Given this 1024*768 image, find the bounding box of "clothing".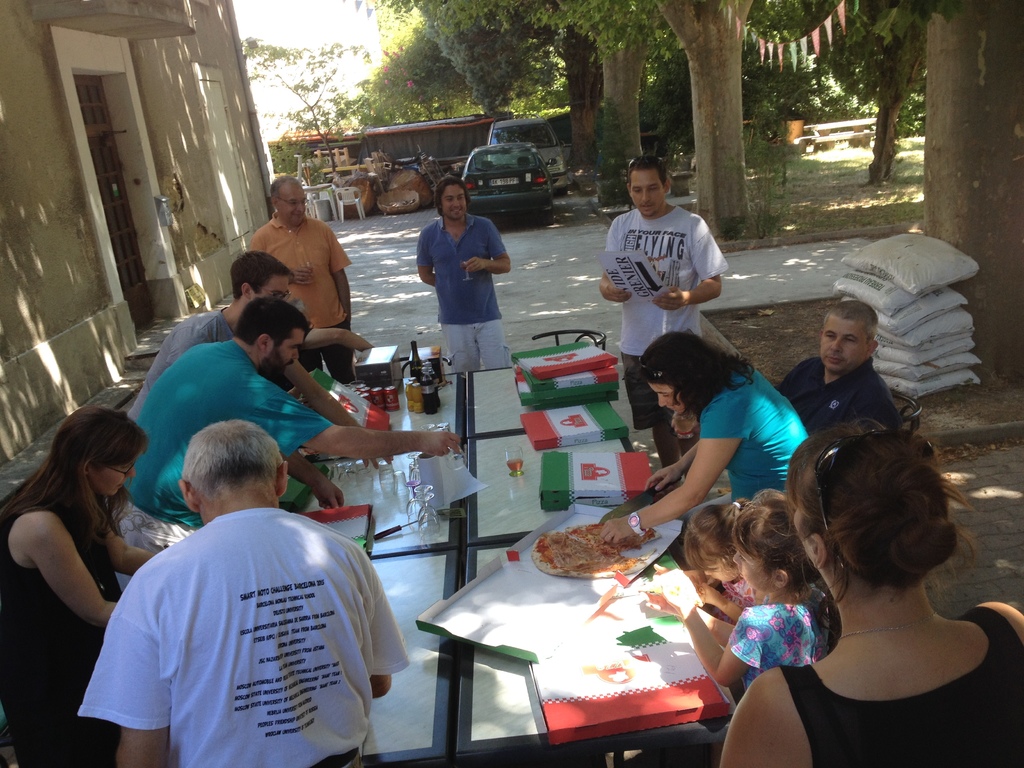
box=[83, 455, 410, 767].
